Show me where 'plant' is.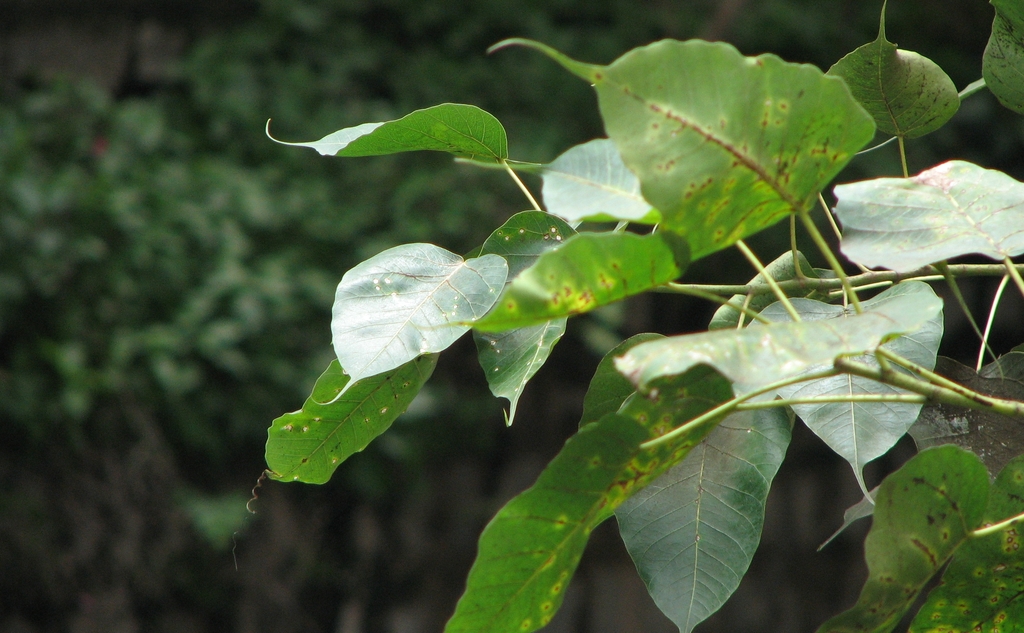
'plant' is at l=258, t=0, r=1023, b=632.
